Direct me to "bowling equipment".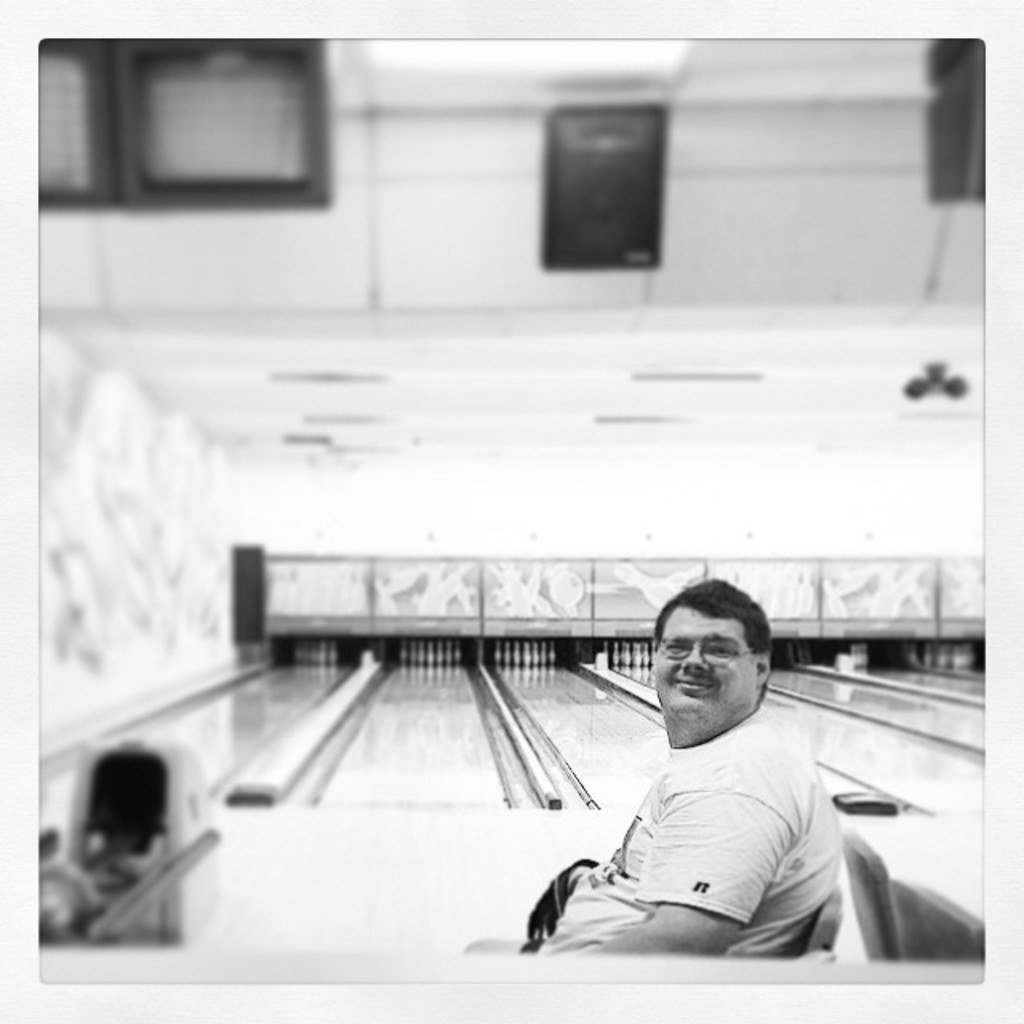
Direction: detection(488, 634, 554, 678).
